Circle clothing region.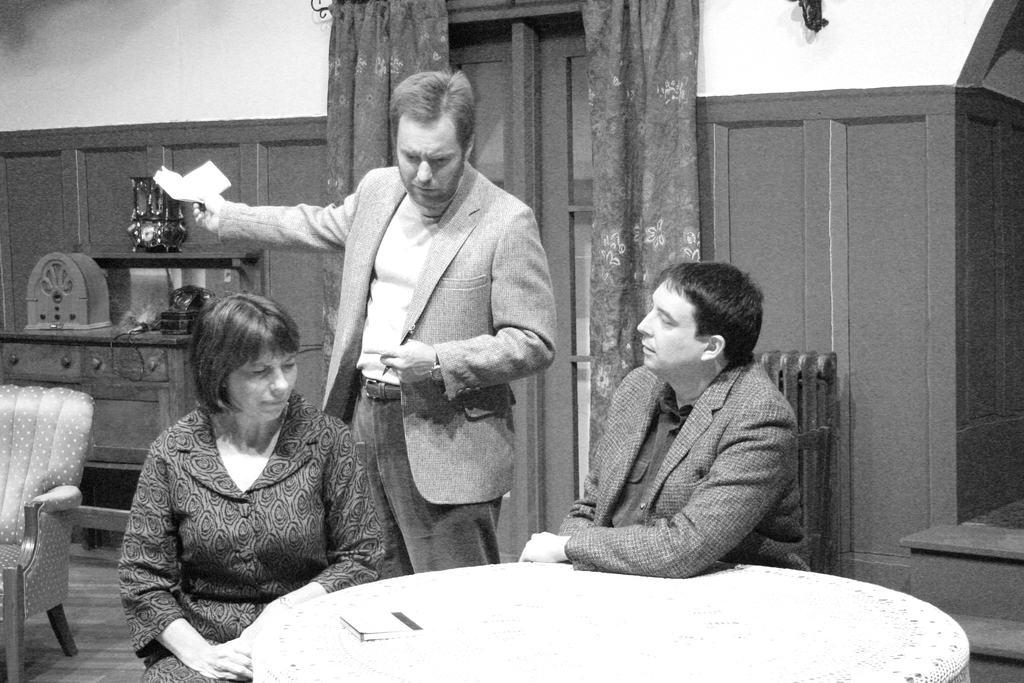
Region: locate(111, 375, 356, 662).
